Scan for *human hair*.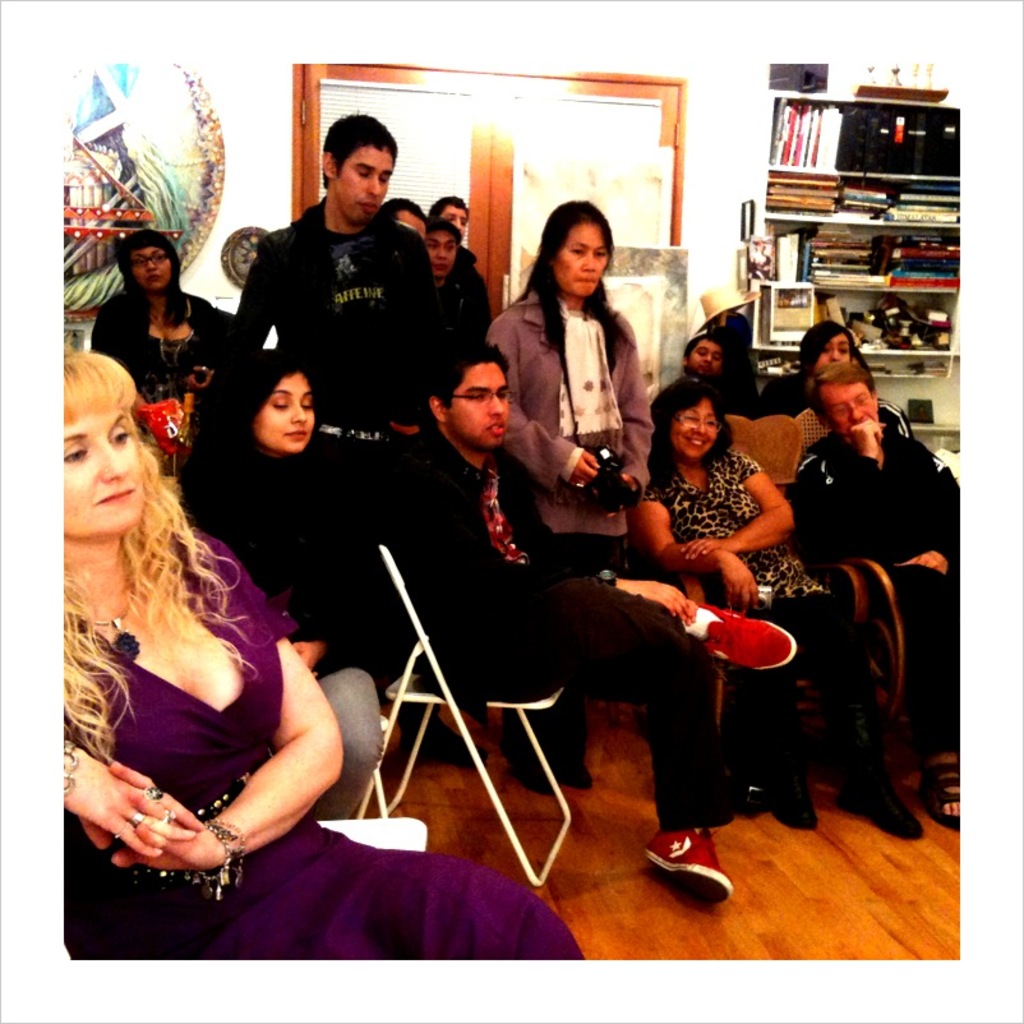
Scan result: {"x1": 682, "y1": 332, "x2": 724, "y2": 373}.
